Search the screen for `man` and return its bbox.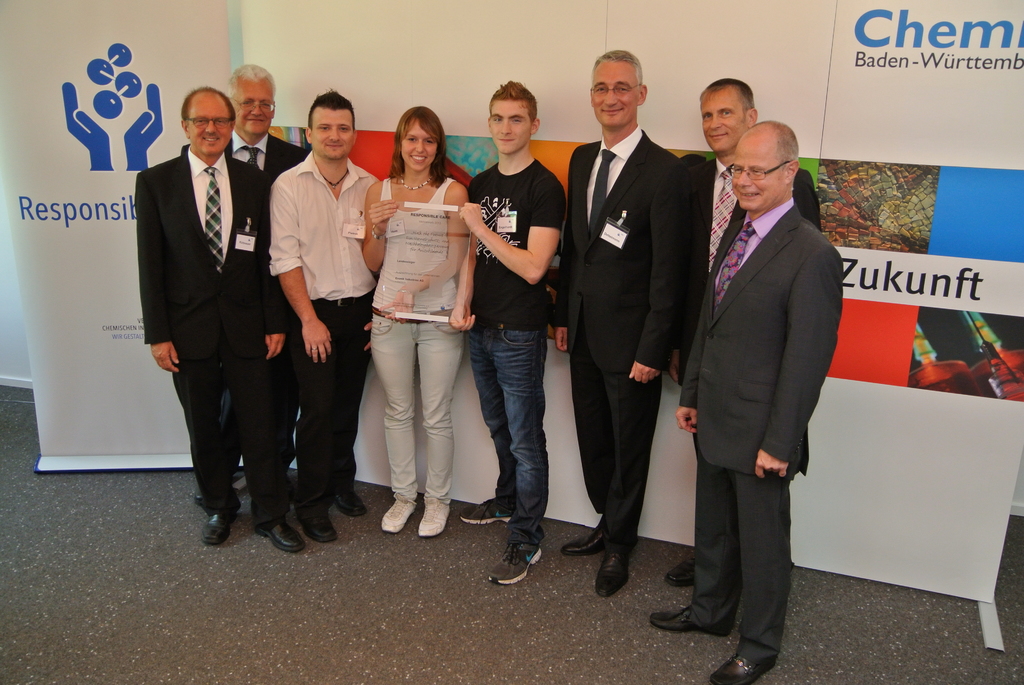
Found: [560, 43, 676, 592].
